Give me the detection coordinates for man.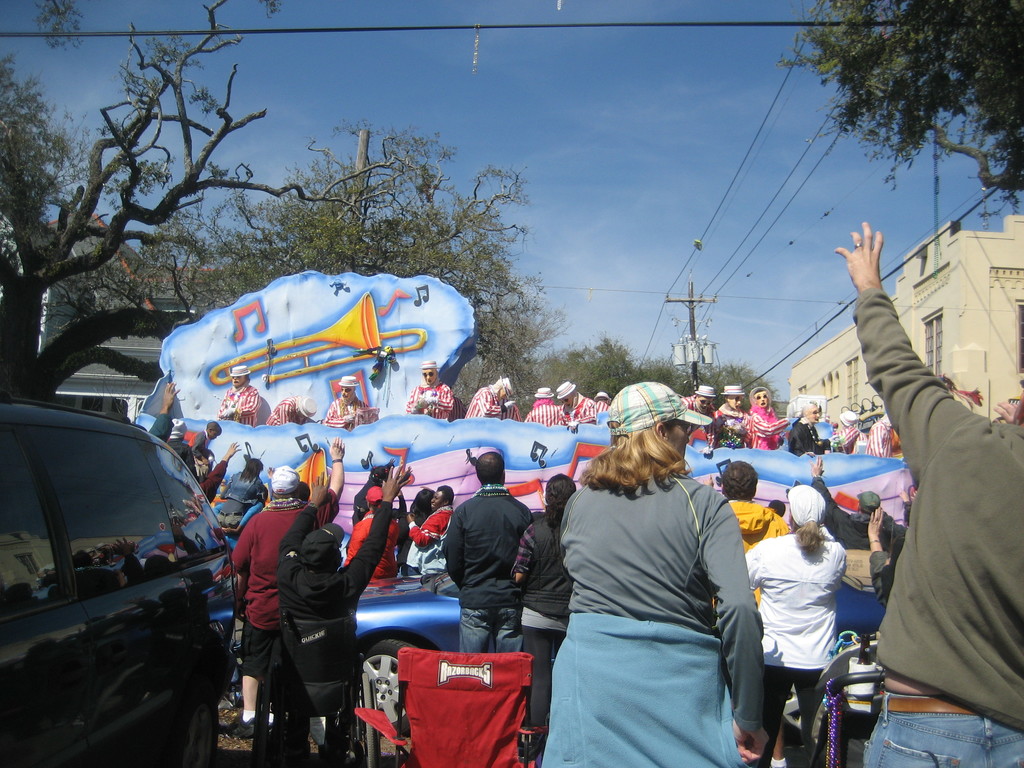
locate(234, 437, 348, 723).
